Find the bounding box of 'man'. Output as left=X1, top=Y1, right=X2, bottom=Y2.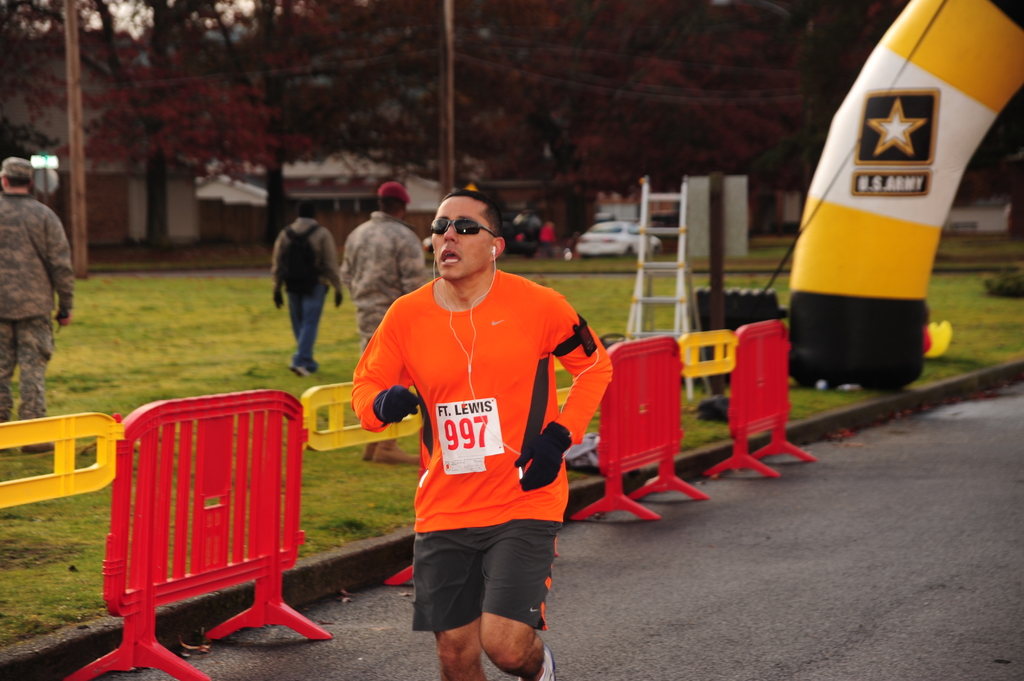
left=342, top=180, right=429, bottom=470.
